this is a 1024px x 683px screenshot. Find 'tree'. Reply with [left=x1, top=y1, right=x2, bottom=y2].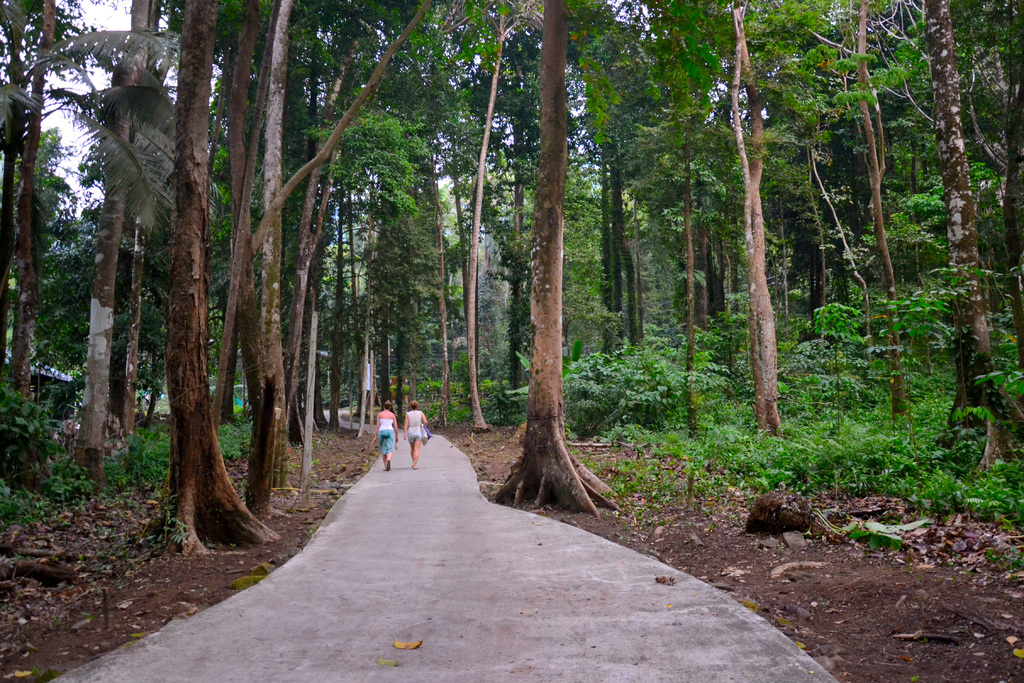
[left=129, top=0, right=282, bottom=545].
